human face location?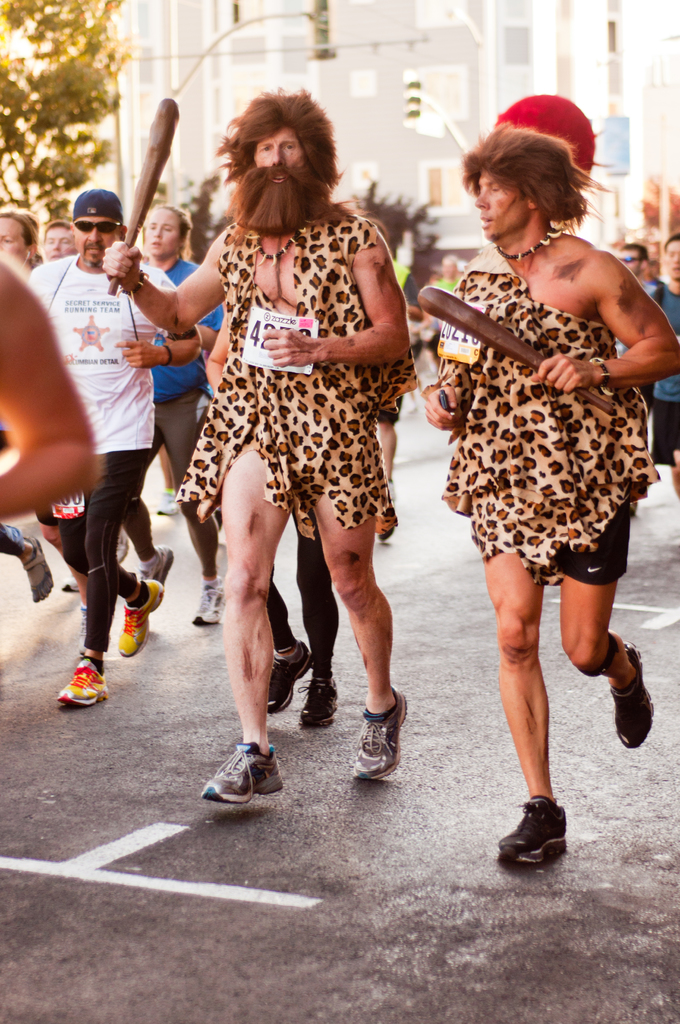
select_region(0, 218, 27, 256)
